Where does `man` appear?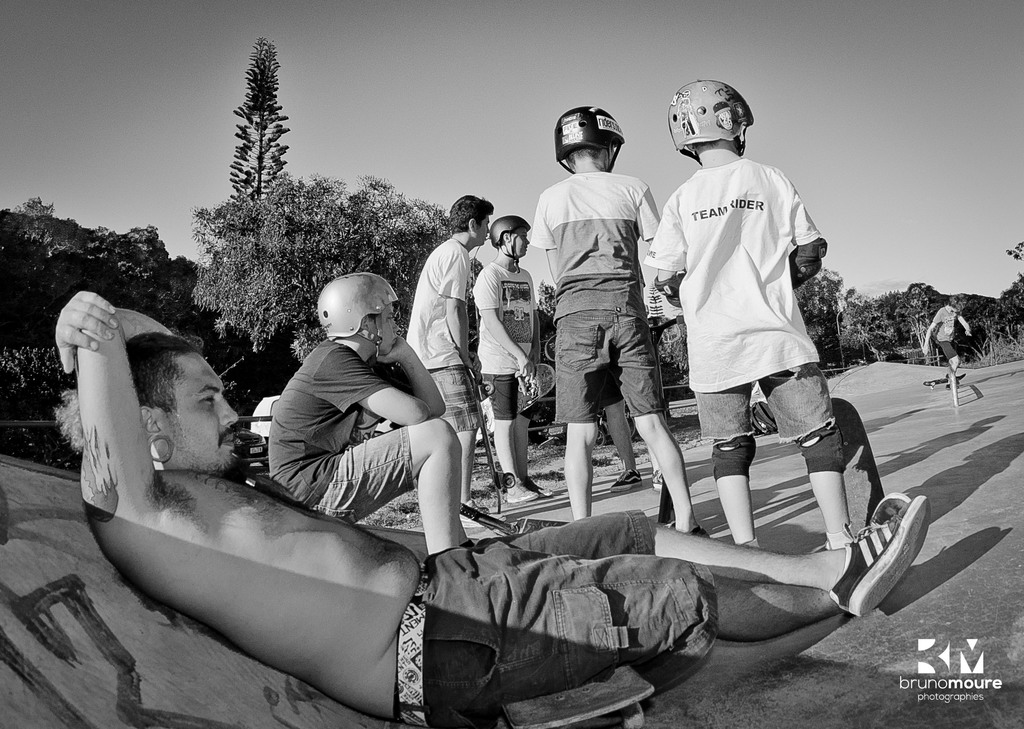
Appears at left=40, top=297, right=931, bottom=728.
